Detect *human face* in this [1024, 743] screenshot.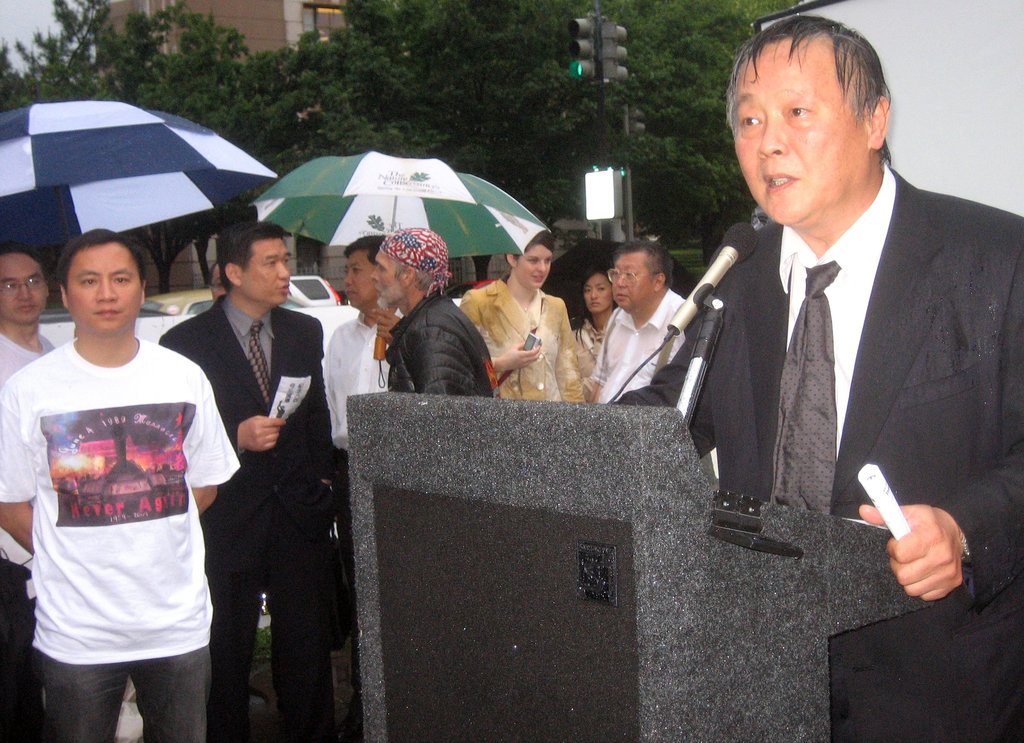
Detection: crop(64, 244, 140, 329).
